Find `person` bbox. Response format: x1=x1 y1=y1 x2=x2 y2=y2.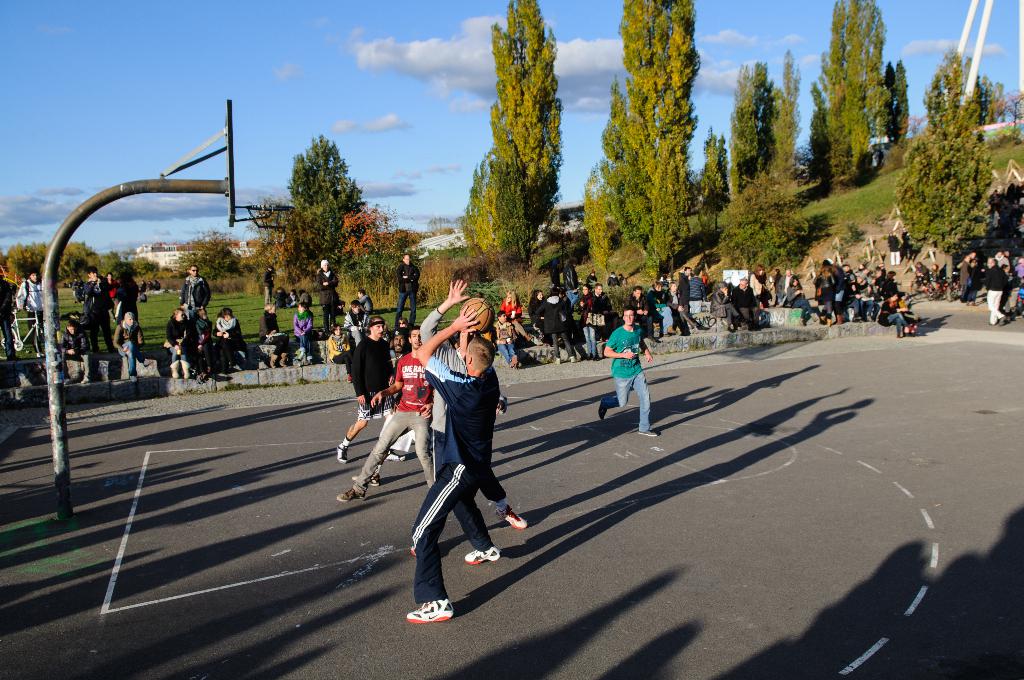
x1=261 y1=301 x2=289 y2=368.
